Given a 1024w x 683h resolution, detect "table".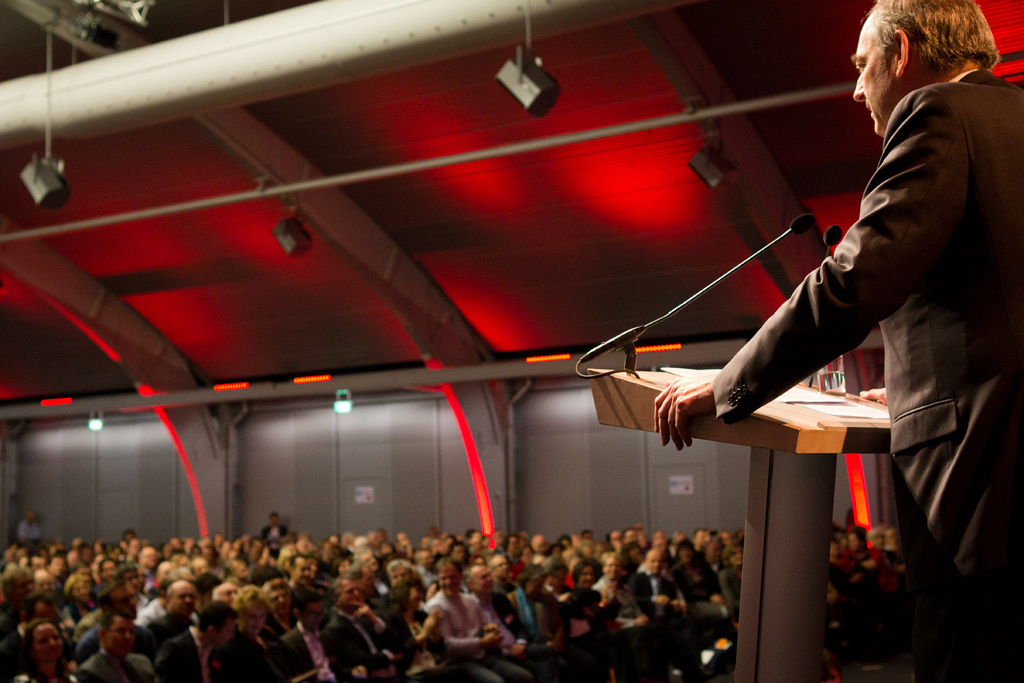
605 342 949 651.
